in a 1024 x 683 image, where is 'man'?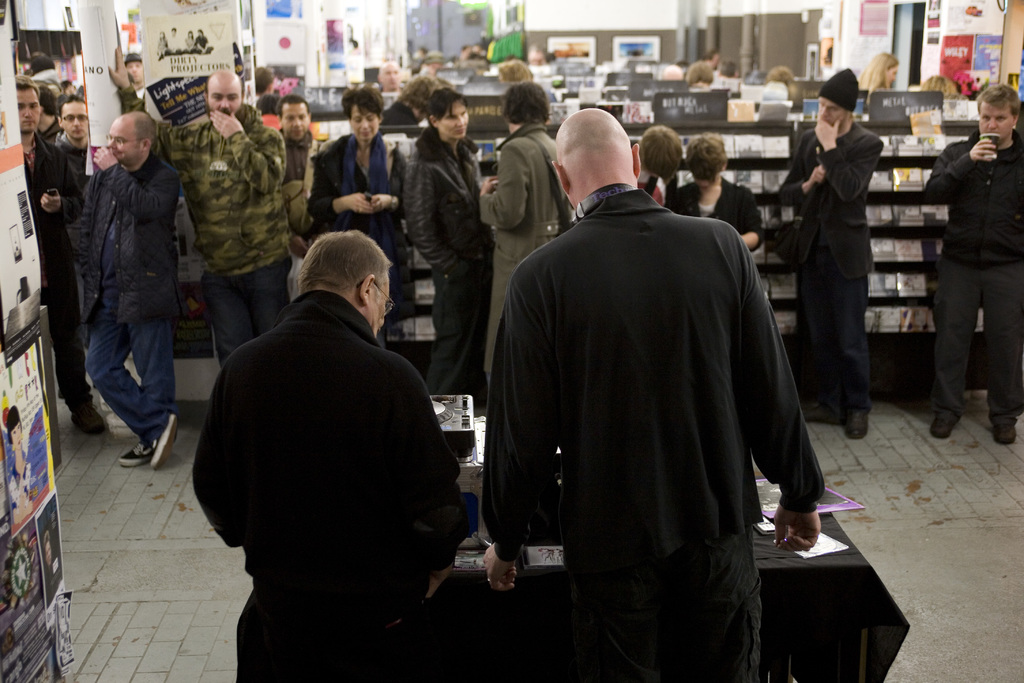
box(194, 26, 214, 57).
